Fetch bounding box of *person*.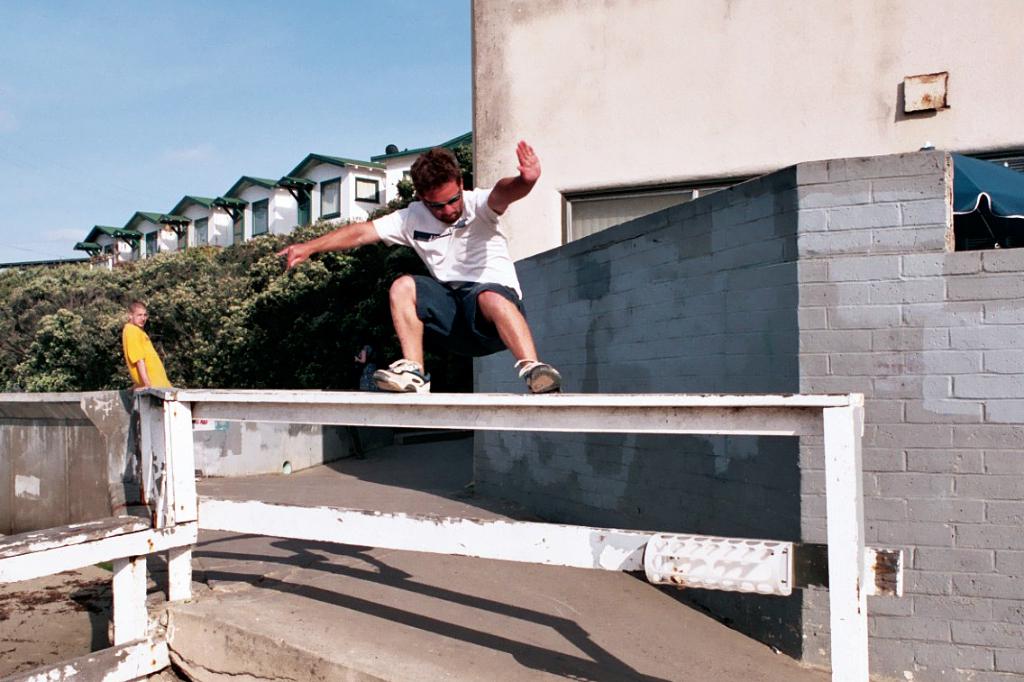
Bbox: crop(122, 298, 177, 388).
